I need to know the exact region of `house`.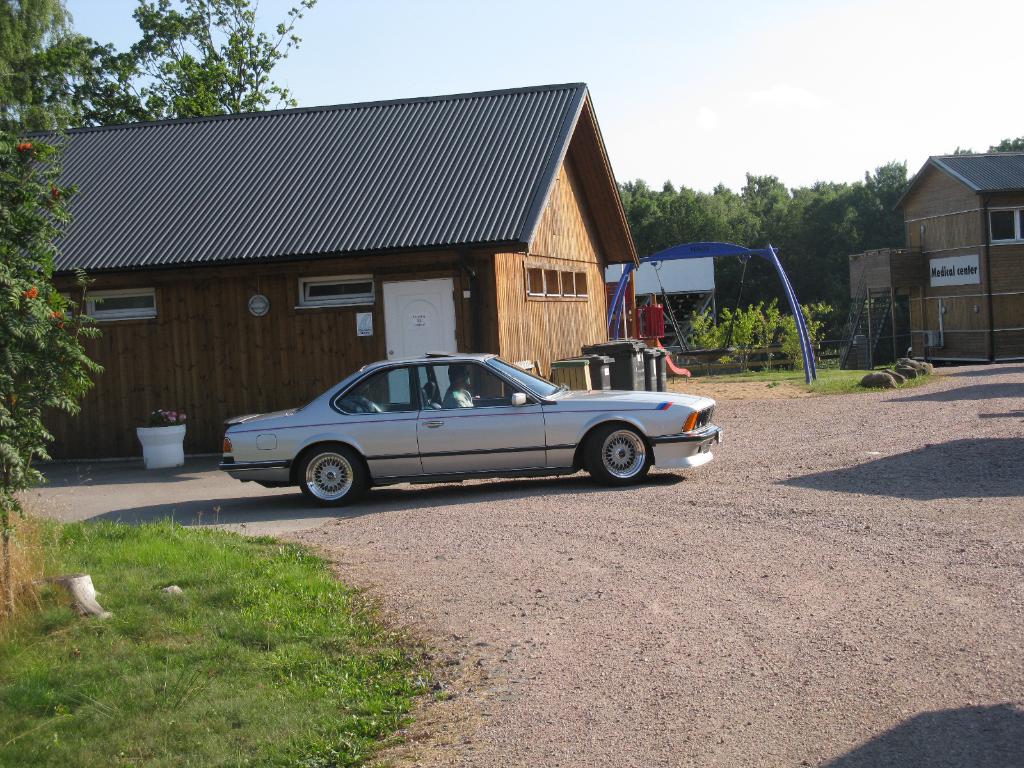
Region: Rect(17, 83, 639, 467).
